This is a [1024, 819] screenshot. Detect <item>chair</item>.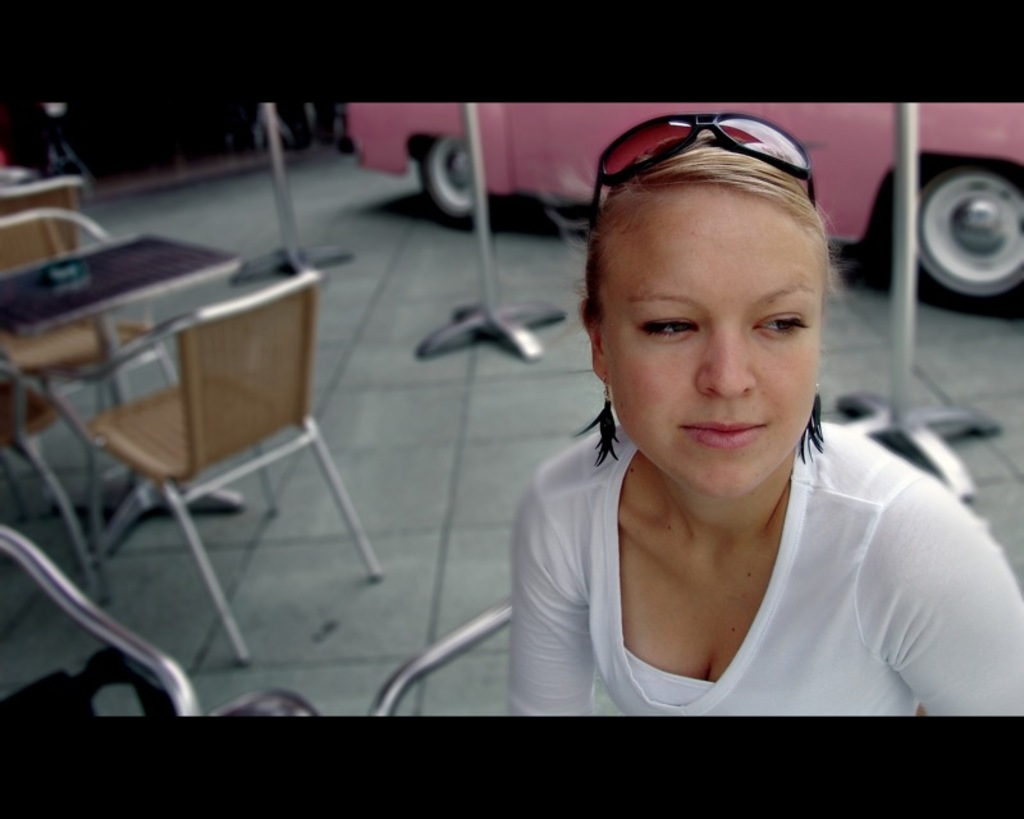
detection(362, 595, 513, 718).
